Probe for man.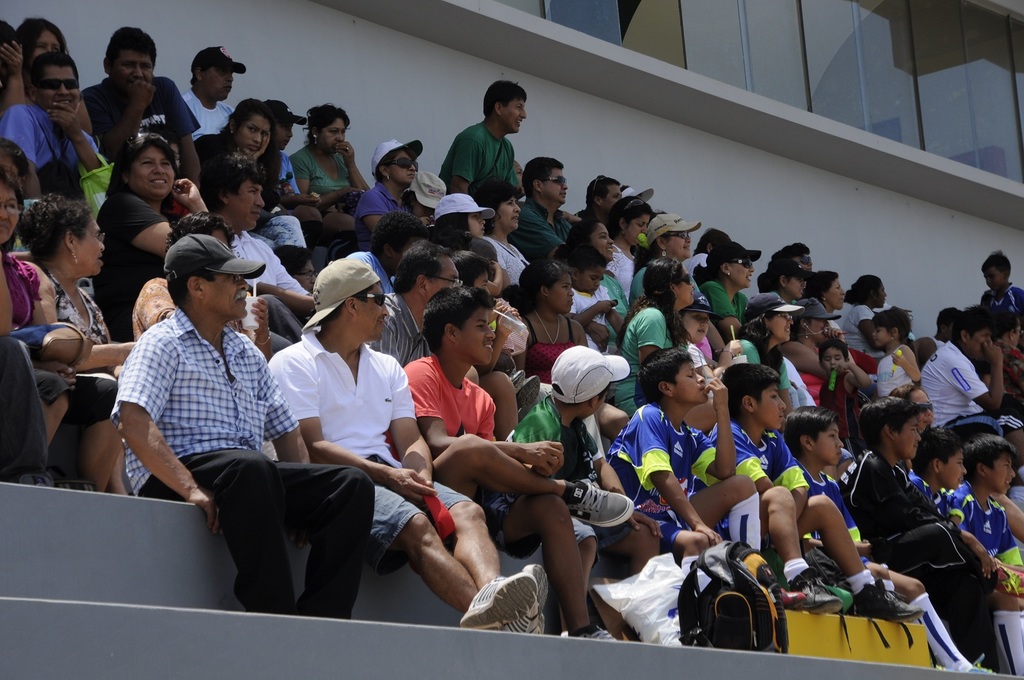
Probe result: x1=580 y1=172 x2=623 y2=221.
